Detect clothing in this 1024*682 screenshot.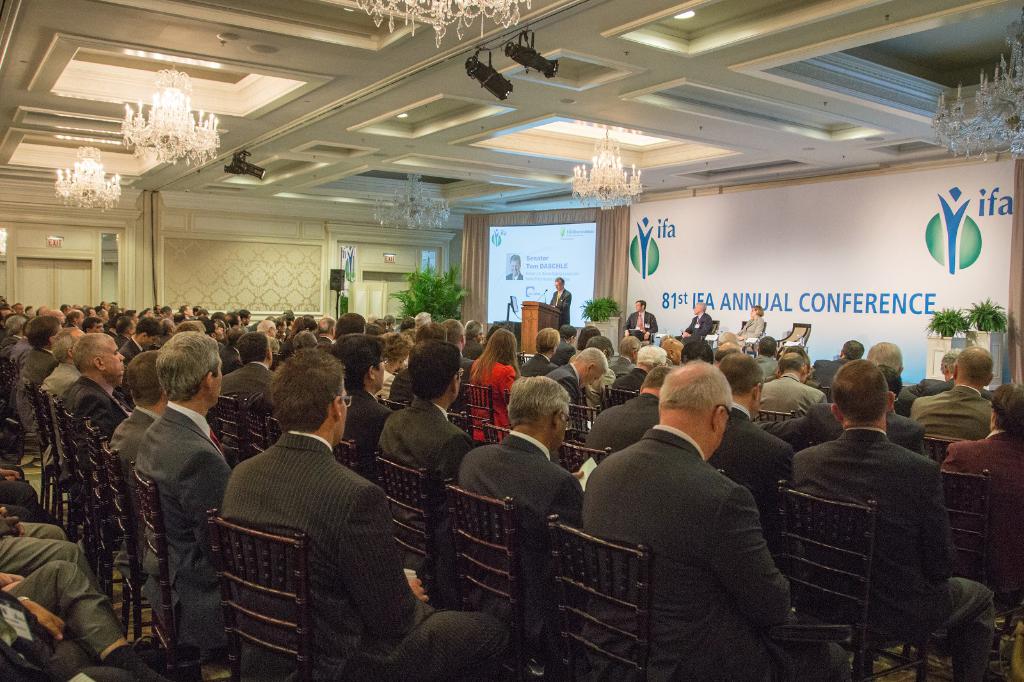
Detection: pyautogui.locateOnScreen(263, 338, 277, 356).
